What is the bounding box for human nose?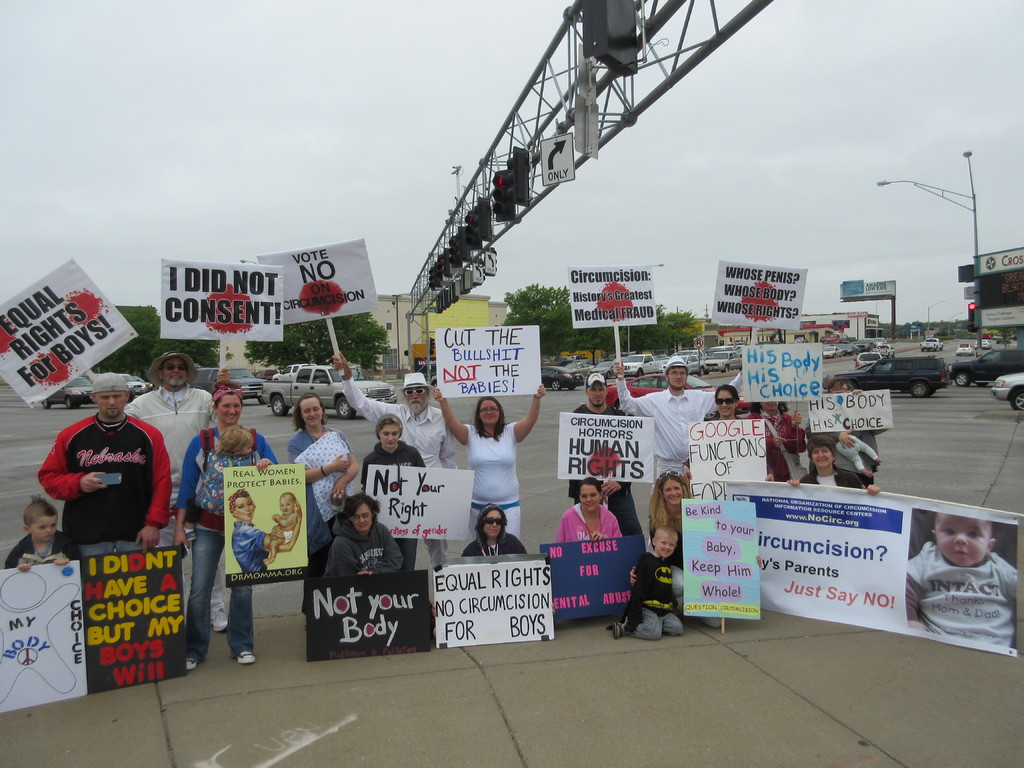
(955, 532, 966, 543).
